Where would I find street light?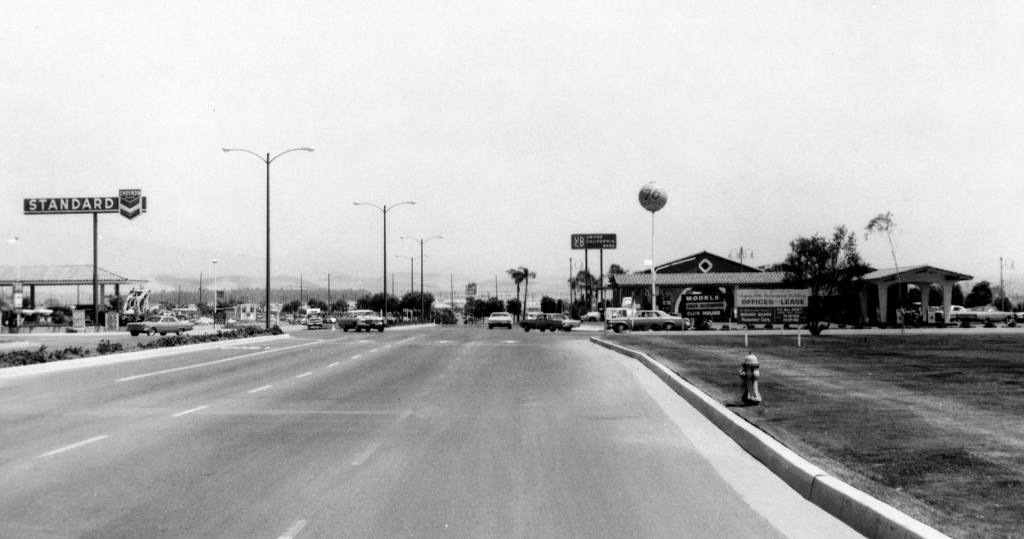
At left=211, top=129, right=308, bottom=339.
